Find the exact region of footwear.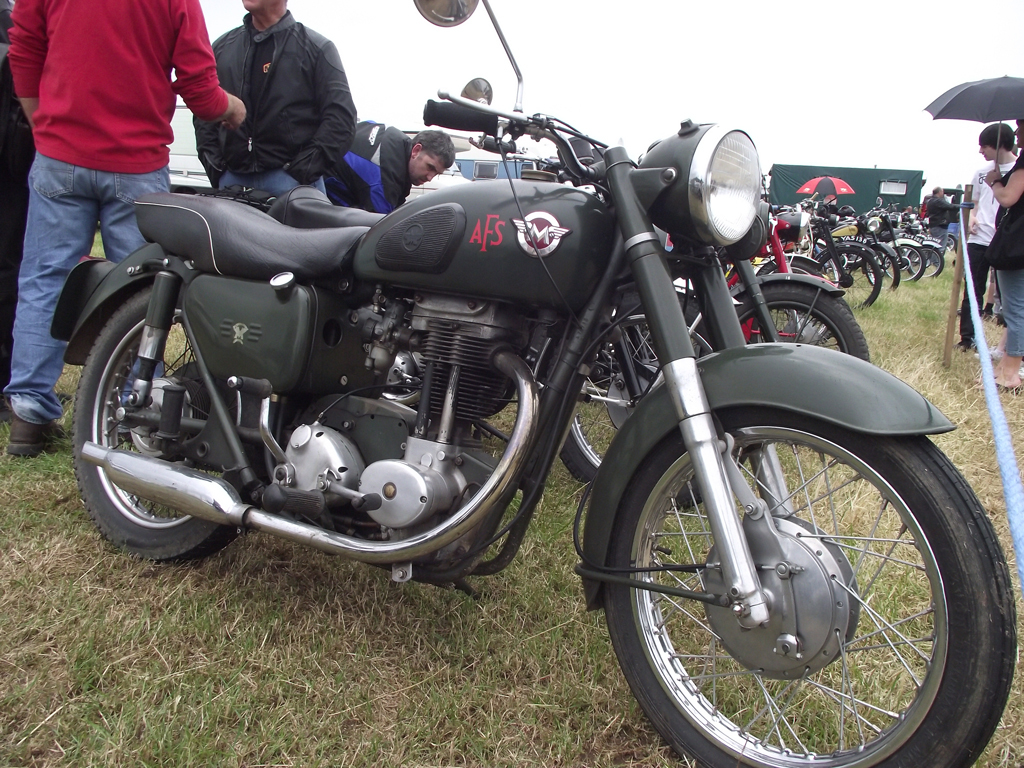
Exact region: pyautogui.locateOnScreen(974, 346, 1001, 367).
